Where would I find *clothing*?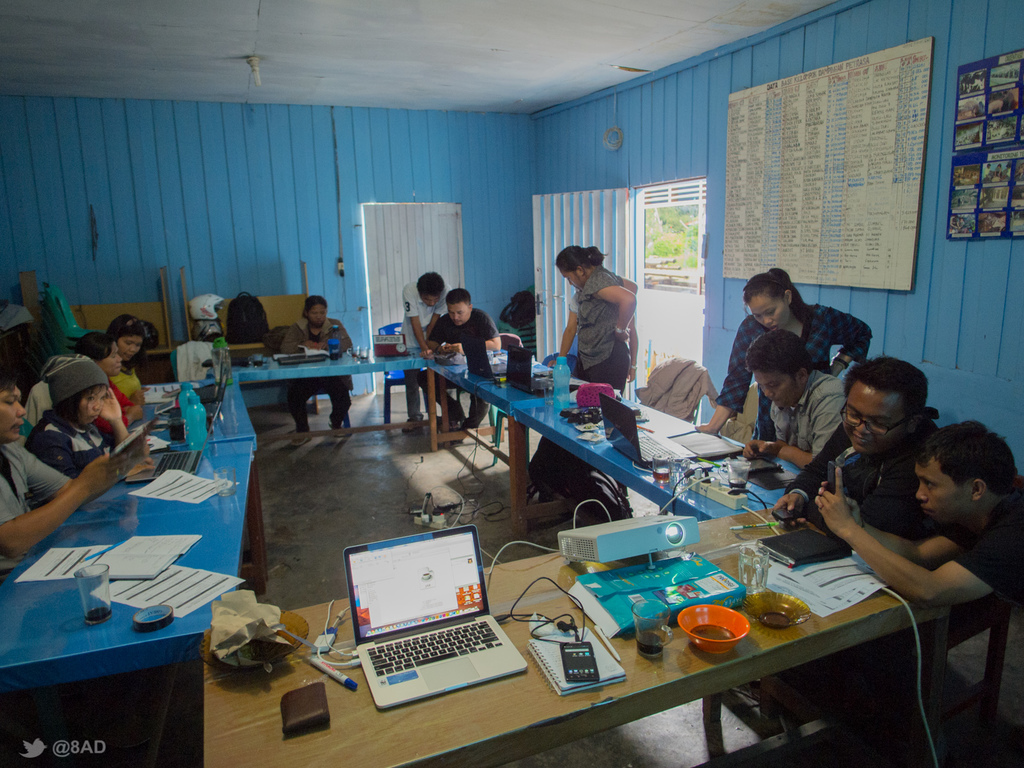
At Rect(113, 369, 136, 396).
